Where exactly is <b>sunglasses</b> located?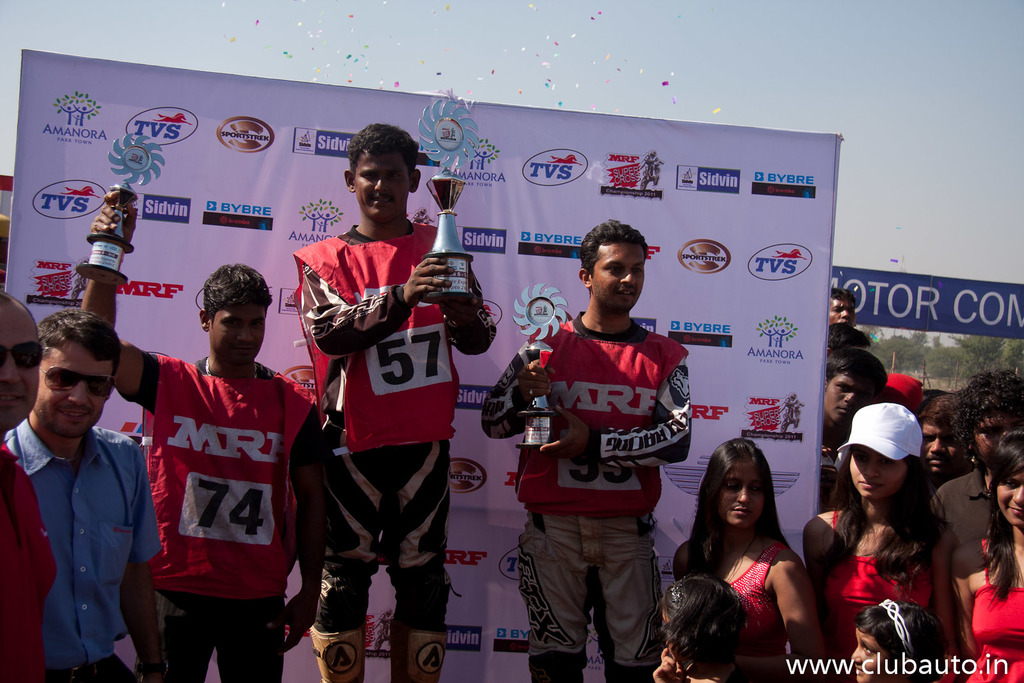
Its bounding box is locate(0, 340, 44, 373).
